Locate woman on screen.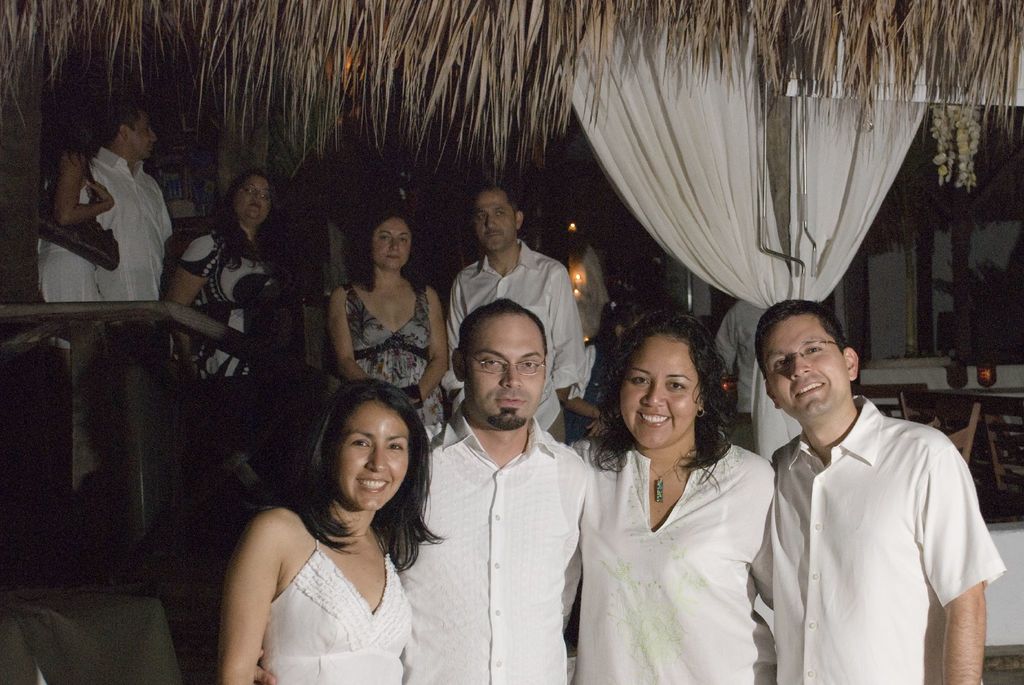
On screen at <region>566, 322, 787, 682</region>.
